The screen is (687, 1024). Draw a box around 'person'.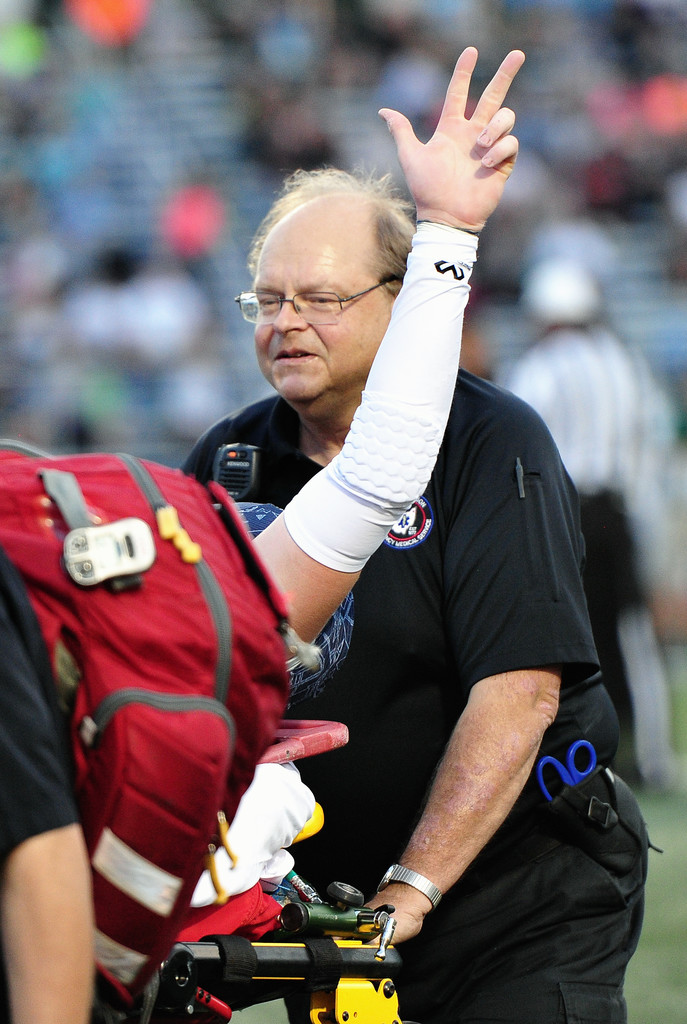
x1=248 y1=48 x2=524 y2=671.
